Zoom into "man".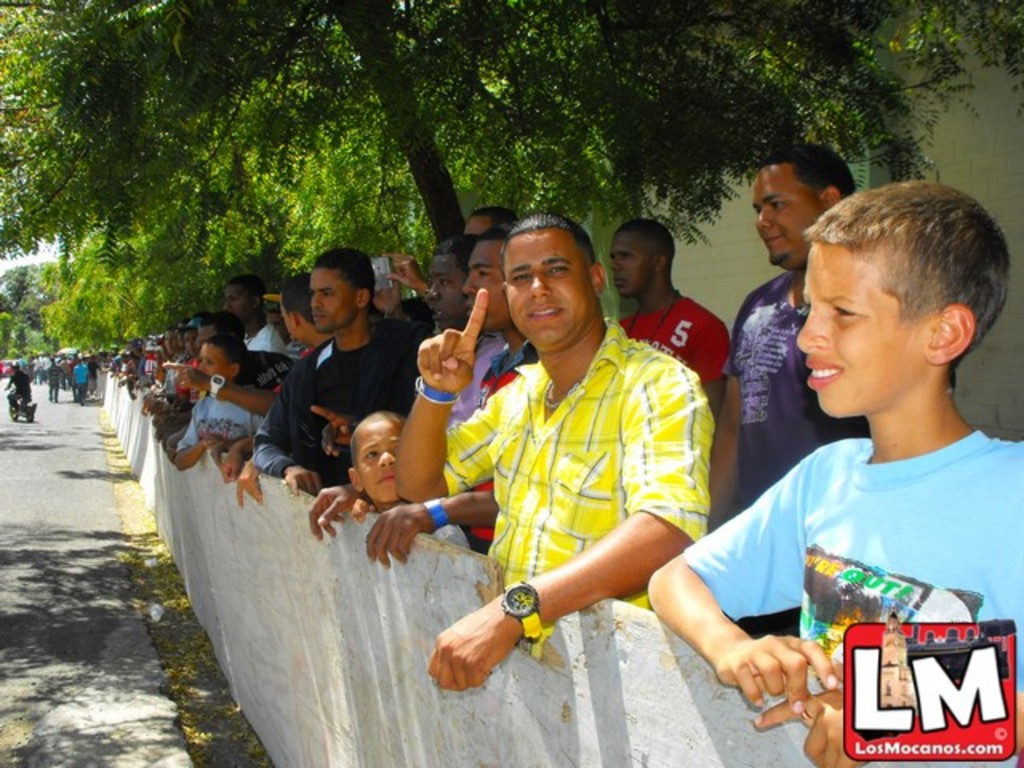
Zoom target: (637, 173, 1022, 730).
